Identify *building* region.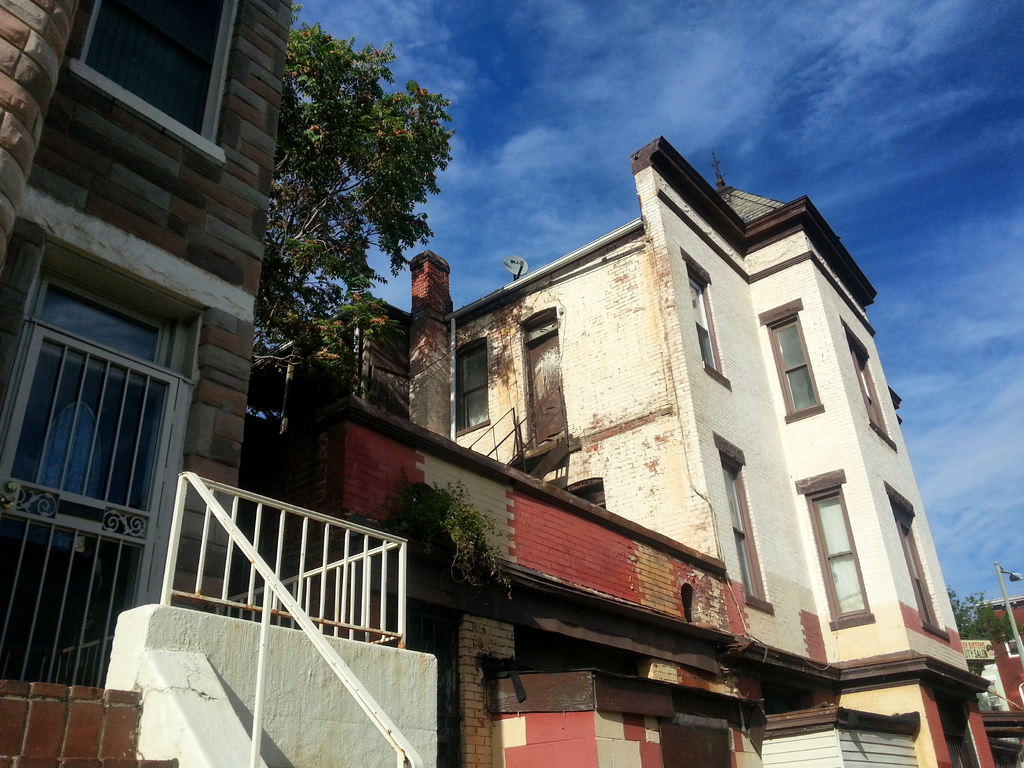
Region: detection(240, 253, 741, 767).
